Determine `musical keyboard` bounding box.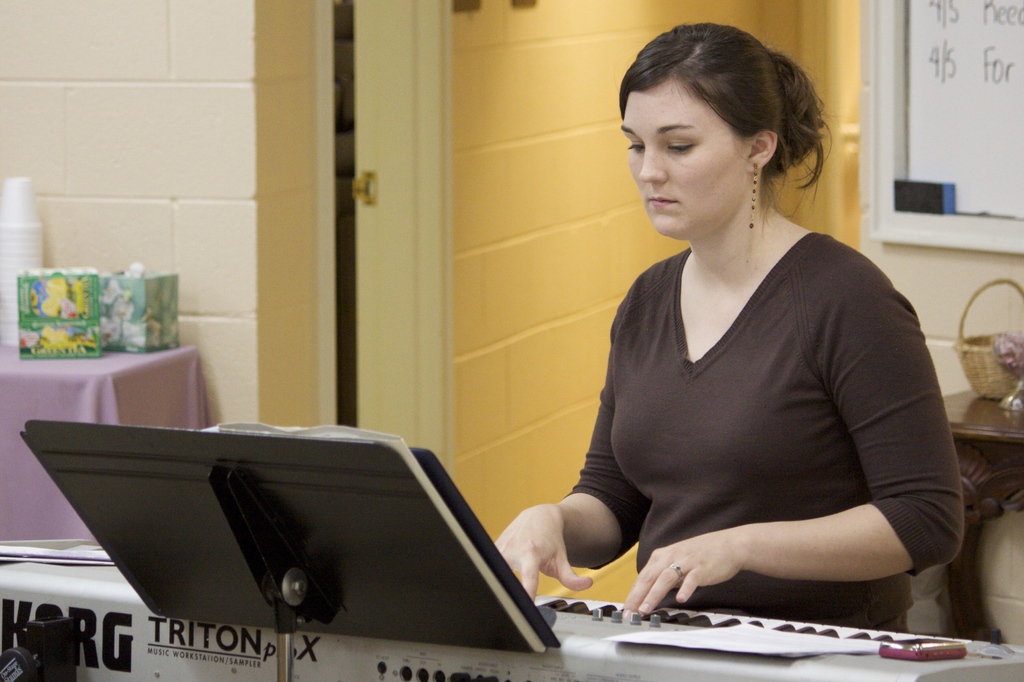
Determined: x1=0 y1=406 x2=1023 y2=681.
